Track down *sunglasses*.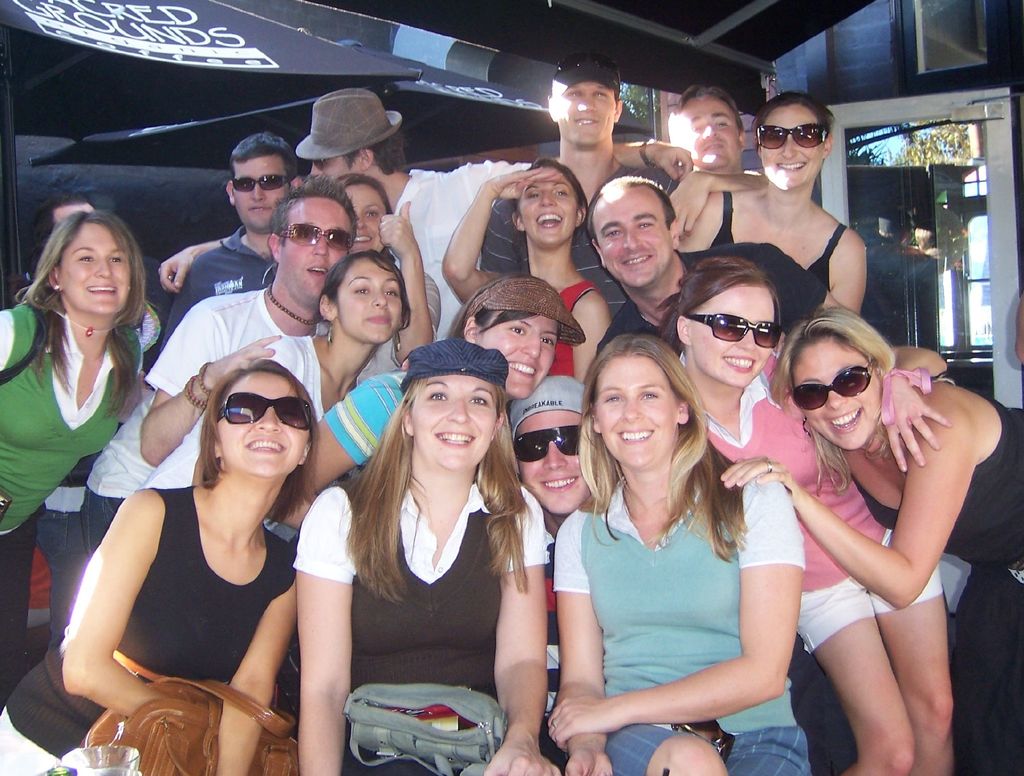
Tracked to (215, 392, 311, 430).
